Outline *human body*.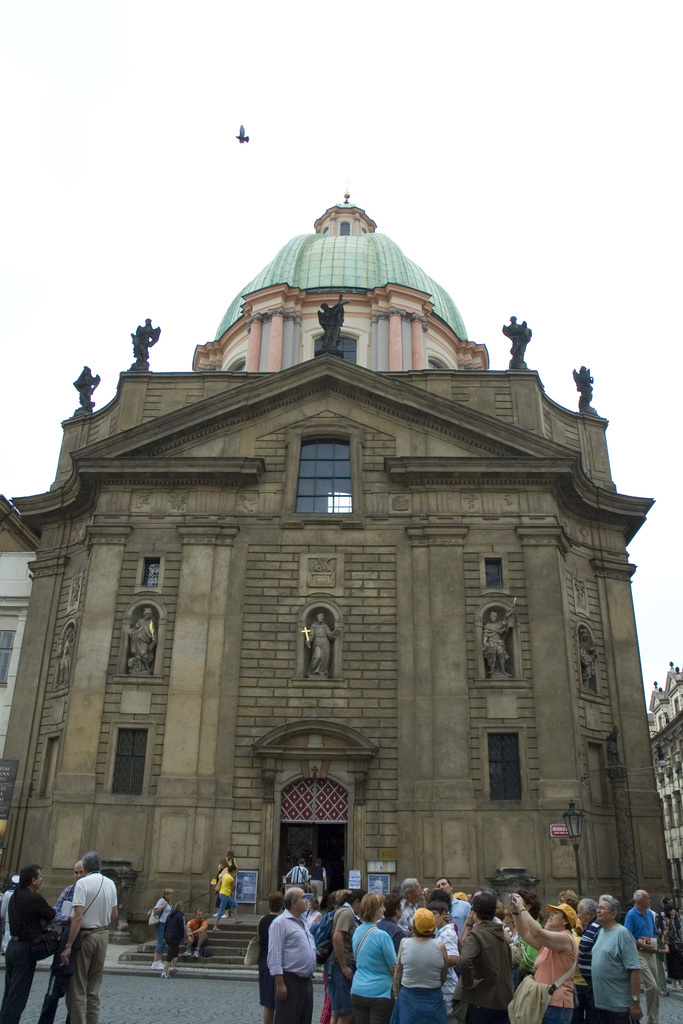
Outline: x1=212 y1=872 x2=240 y2=931.
